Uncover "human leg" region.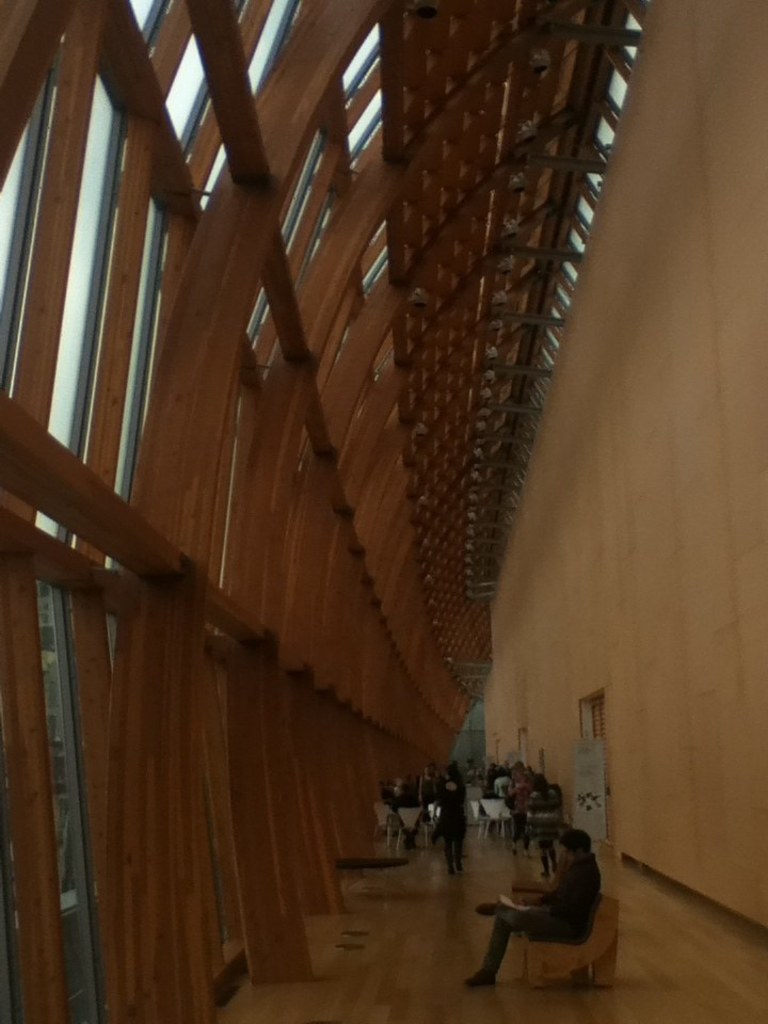
Uncovered: region(539, 835, 547, 876).
